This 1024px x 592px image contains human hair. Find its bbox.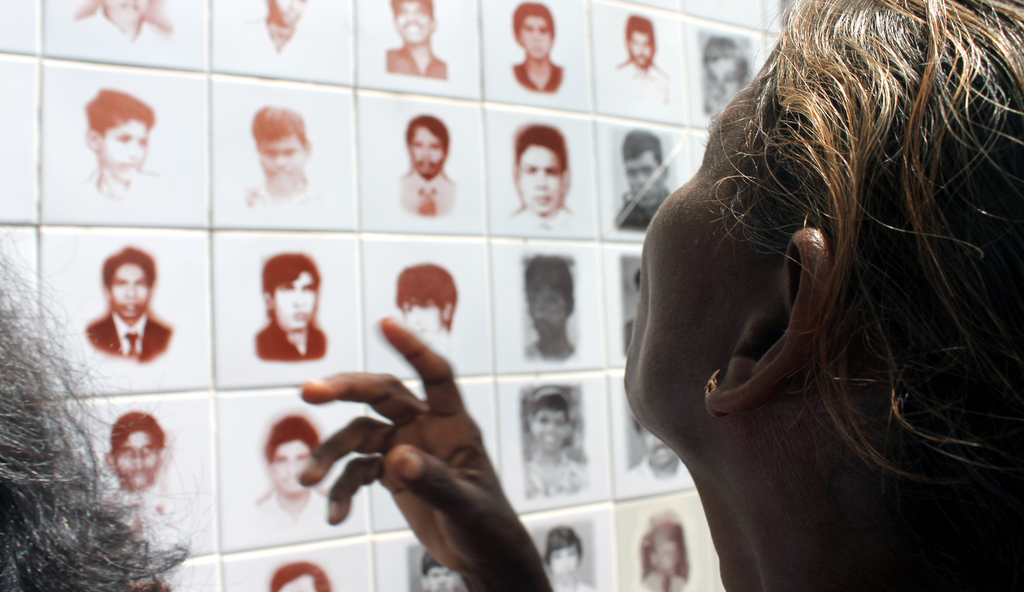
crop(547, 527, 585, 574).
